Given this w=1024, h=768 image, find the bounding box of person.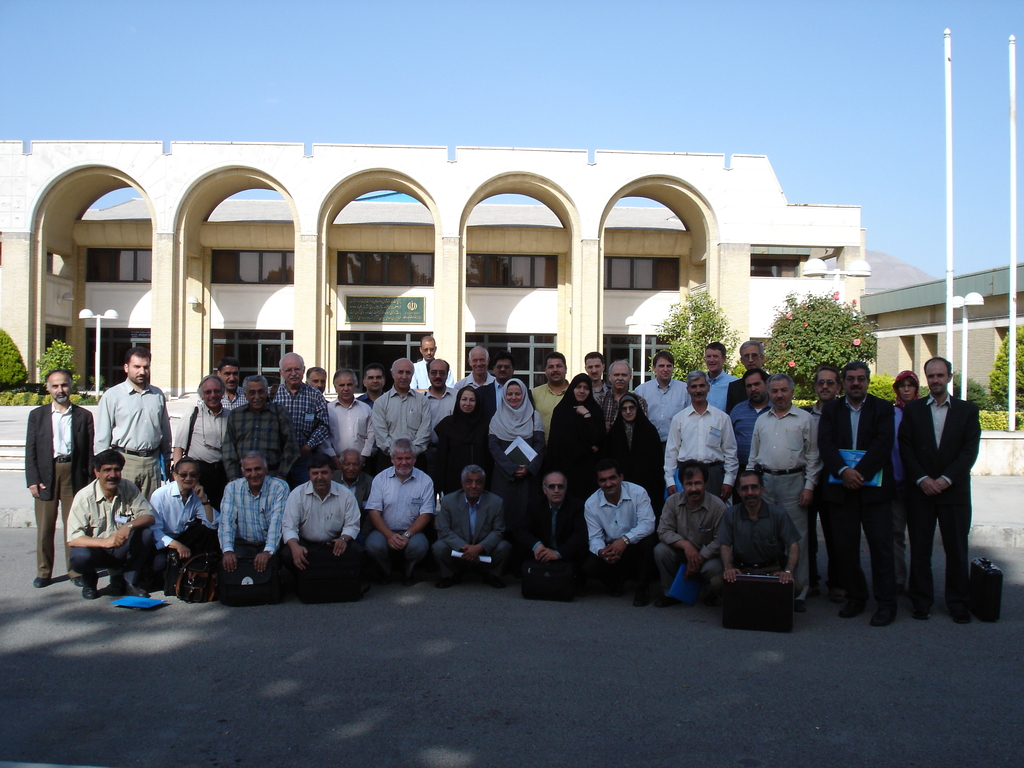
360, 358, 382, 410.
